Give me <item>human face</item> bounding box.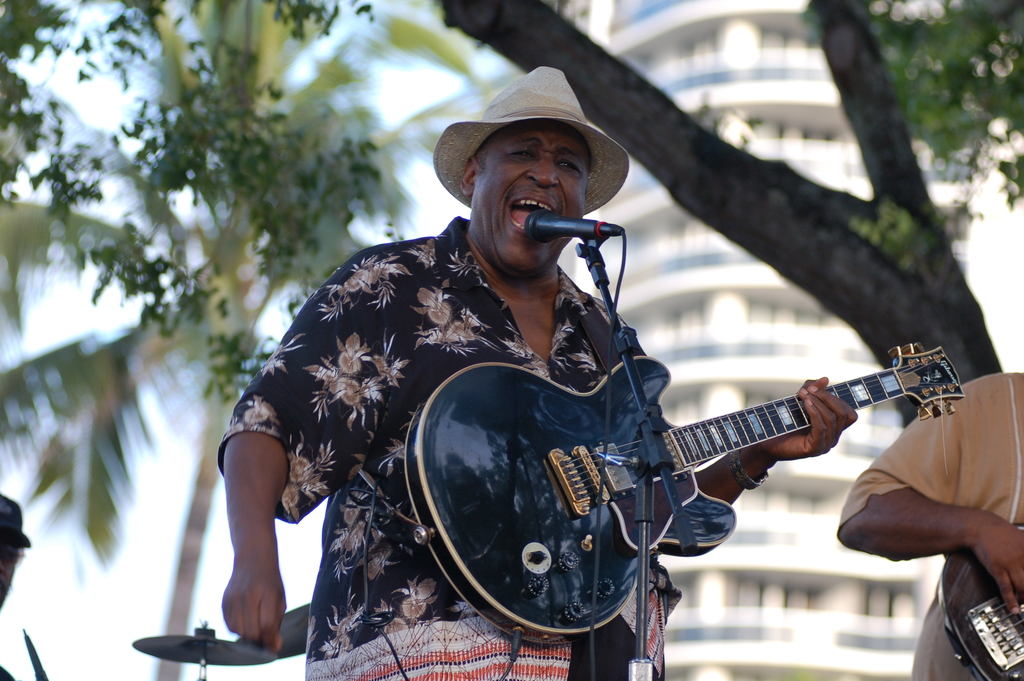
{"x1": 0, "y1": 536, "x2": 17, "y2": 611}.
